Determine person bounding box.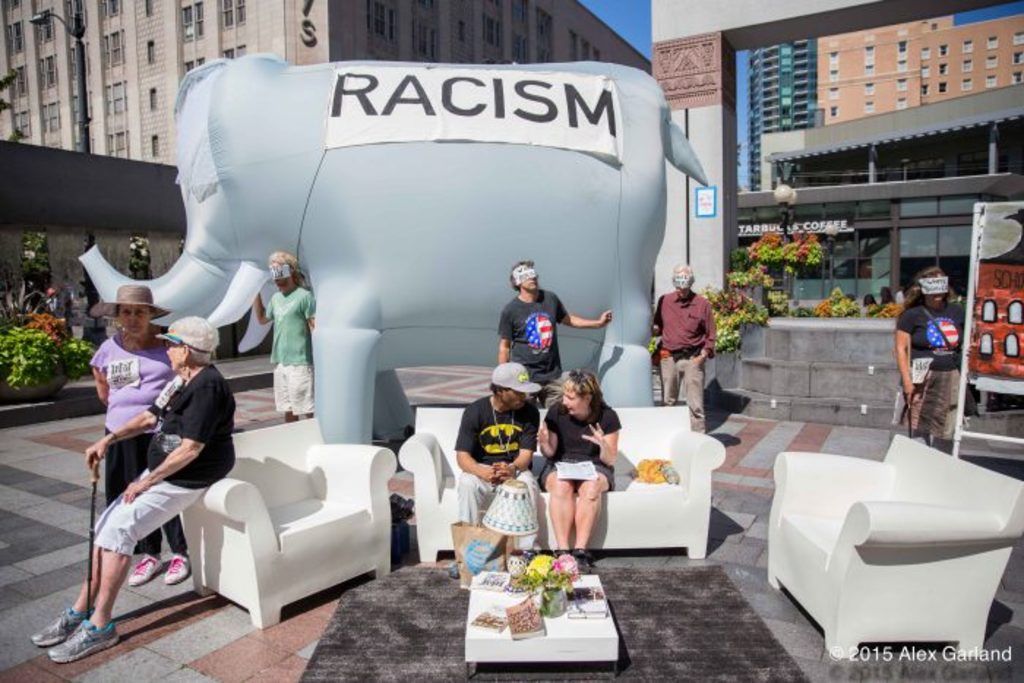
Determined: 451:357:543:560.
